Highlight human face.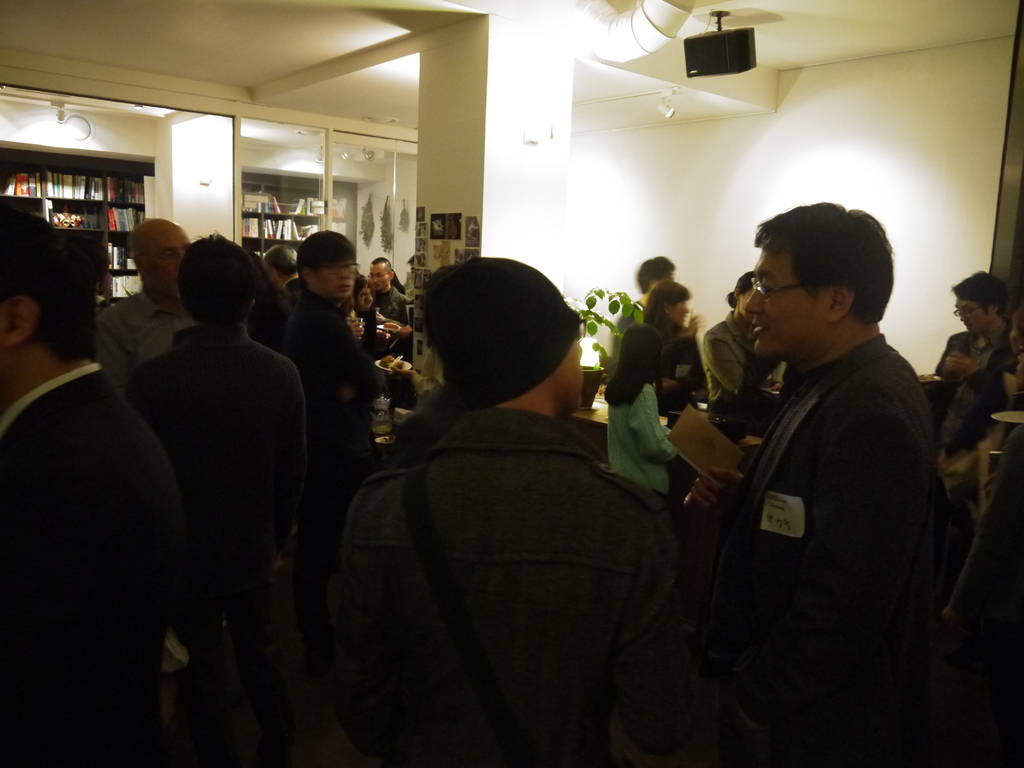
Highlighted region: left=954, top=298, right=996, bottom=339.
